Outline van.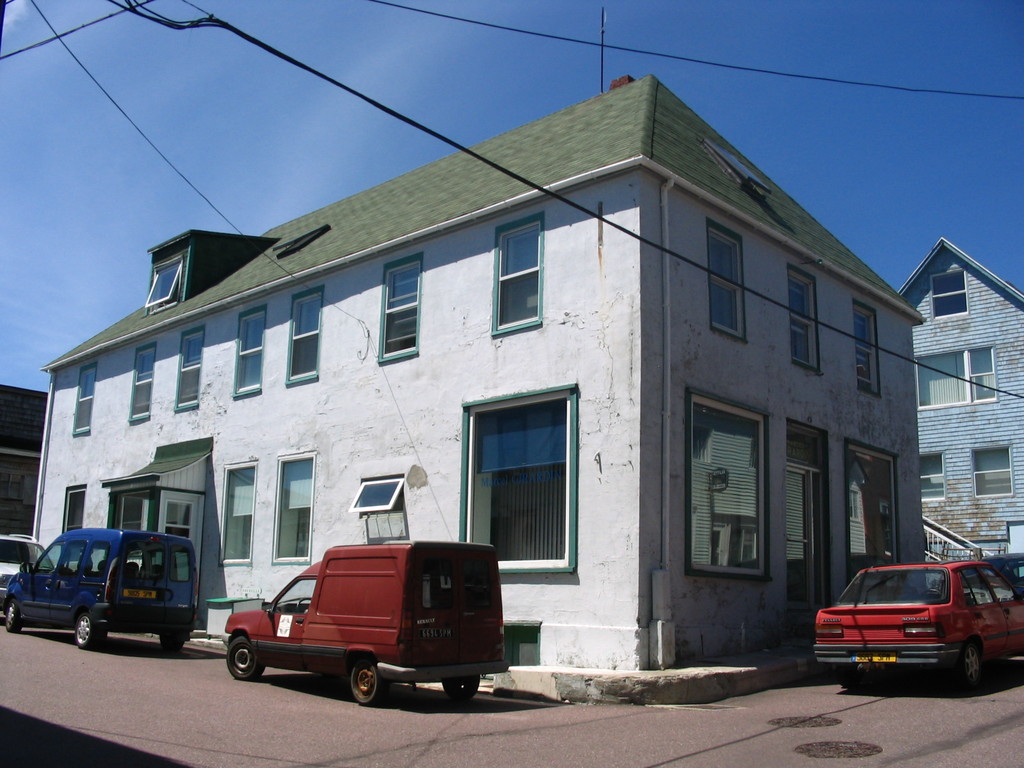
Outline: bbox=(0, 524, 199, 648).
